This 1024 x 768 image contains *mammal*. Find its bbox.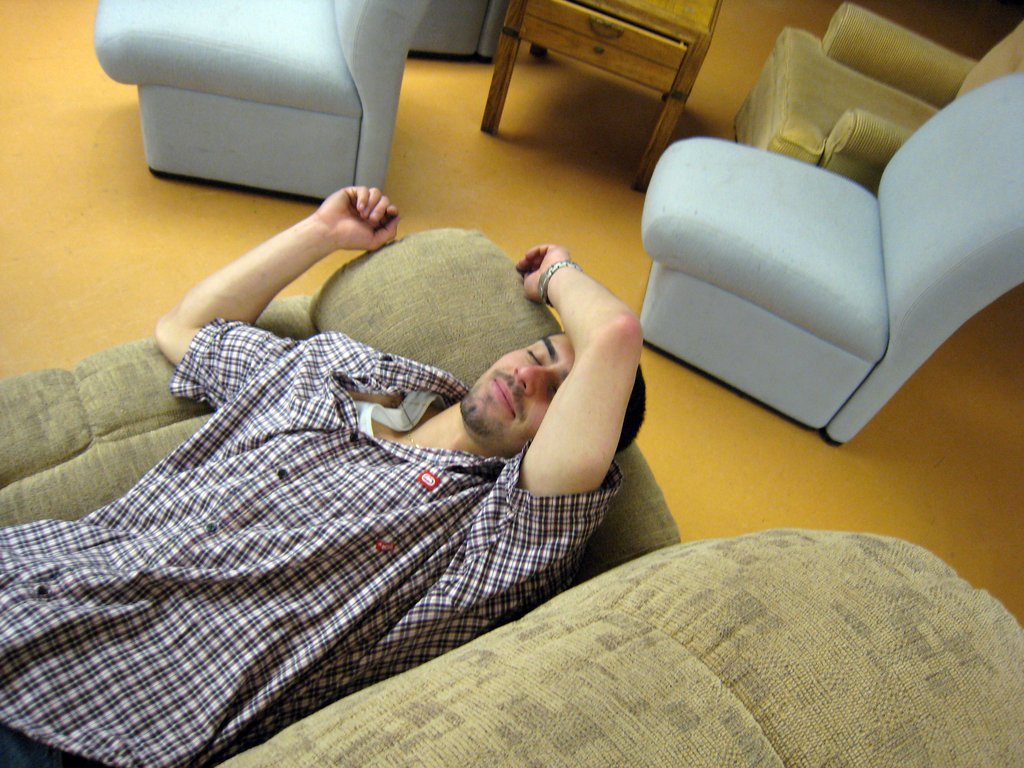
(0,184,644,767).
